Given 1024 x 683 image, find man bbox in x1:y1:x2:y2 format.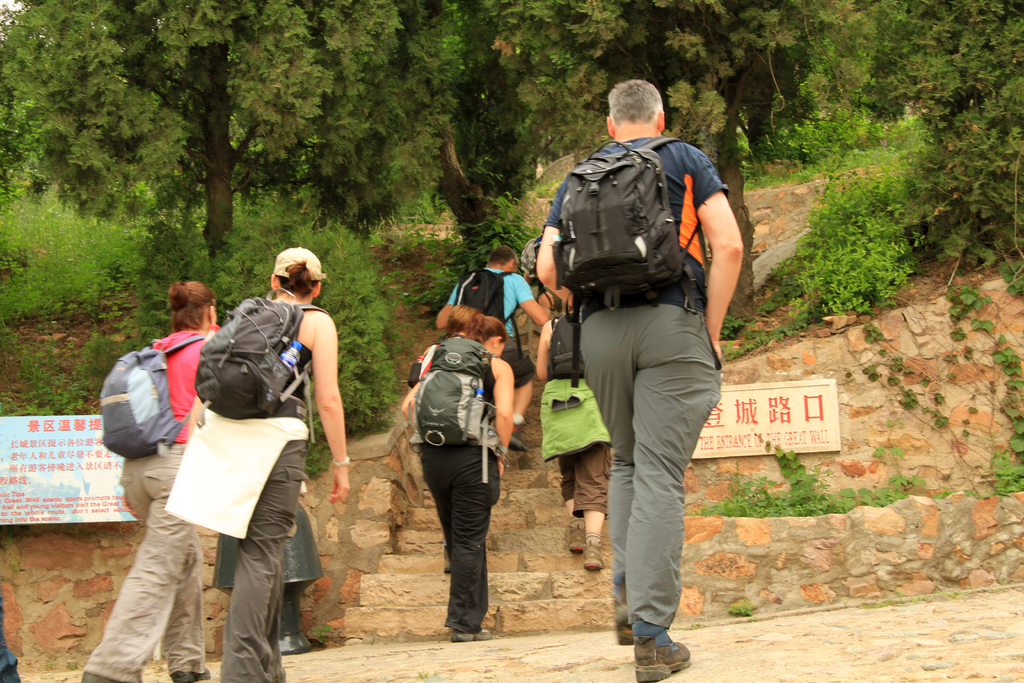
437:242:547:452.
